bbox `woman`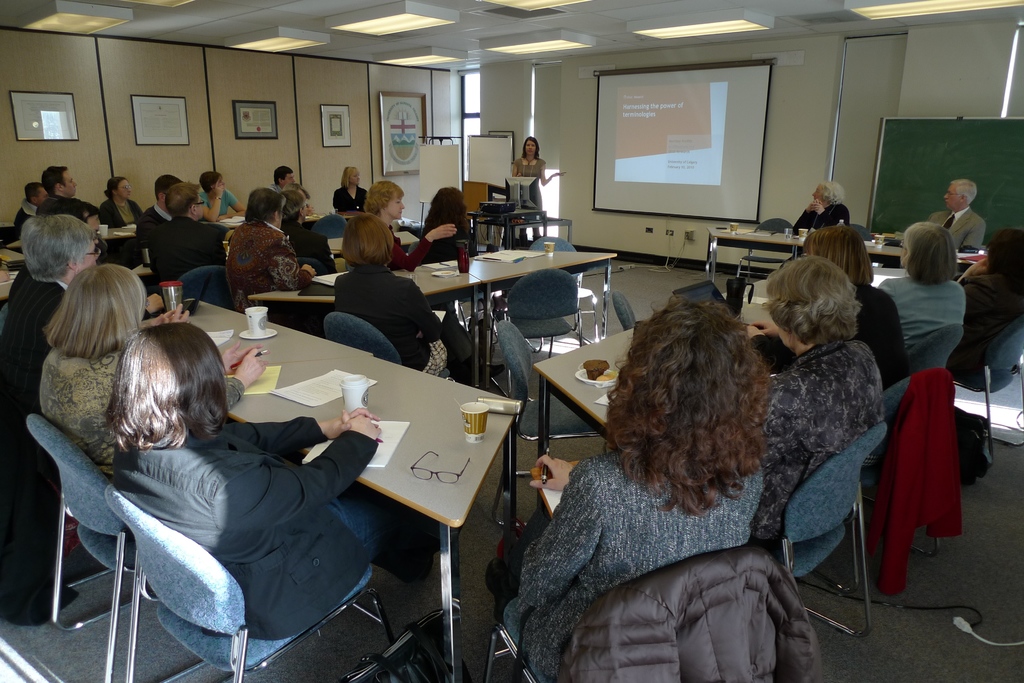
100:175:148:230
